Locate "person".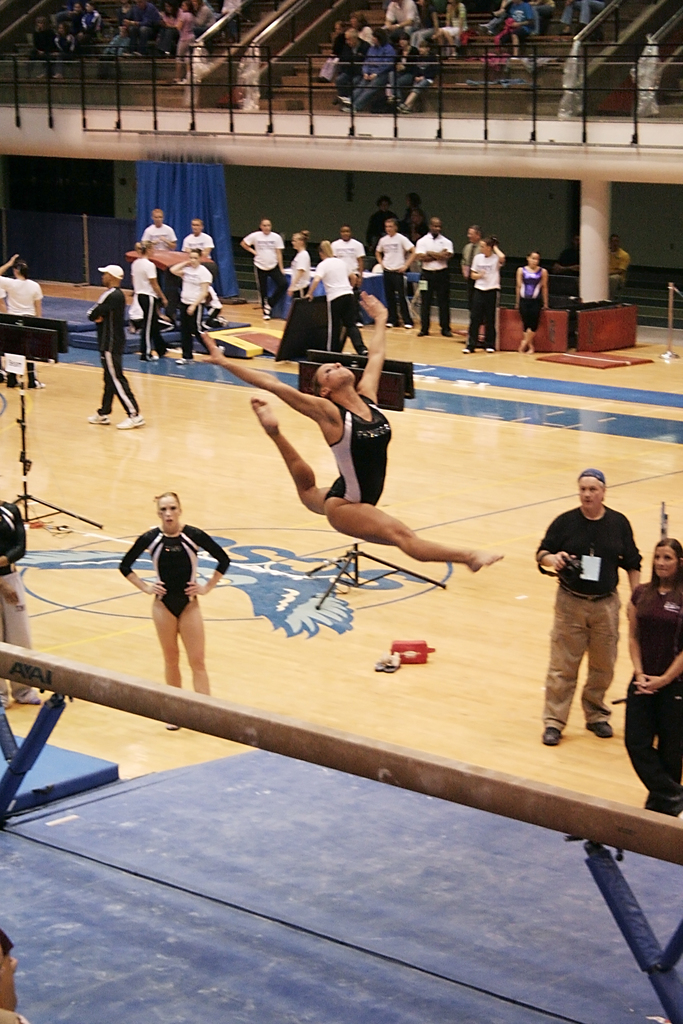
Bounding box: (196, 287, 502, 571).
